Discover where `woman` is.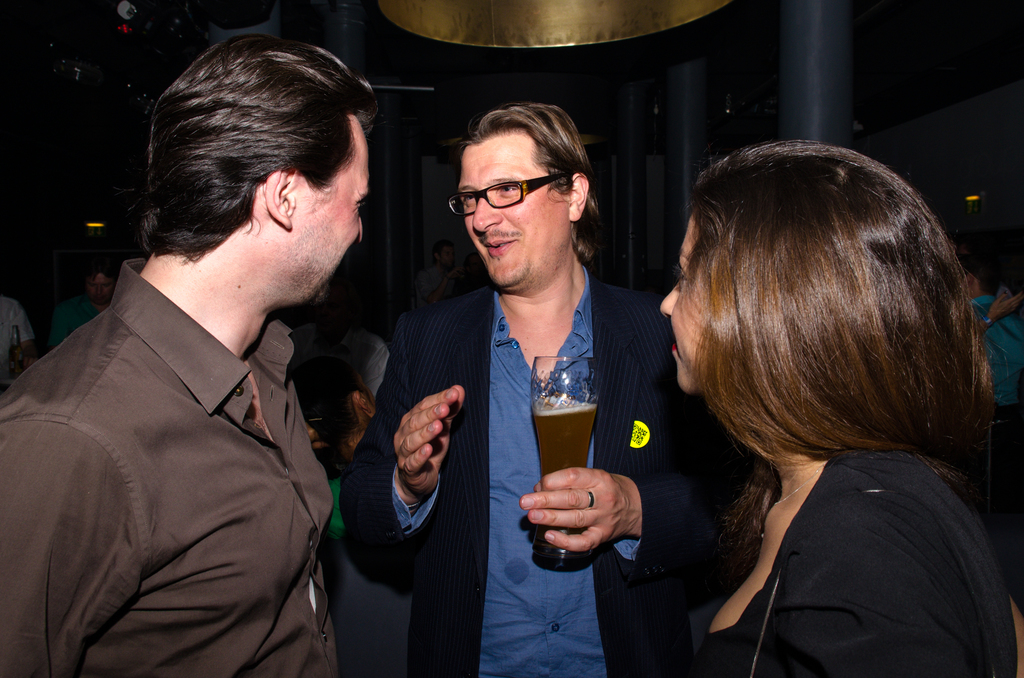
Discovered at <bbox>642, 139, 1020, 677</bbox>.
